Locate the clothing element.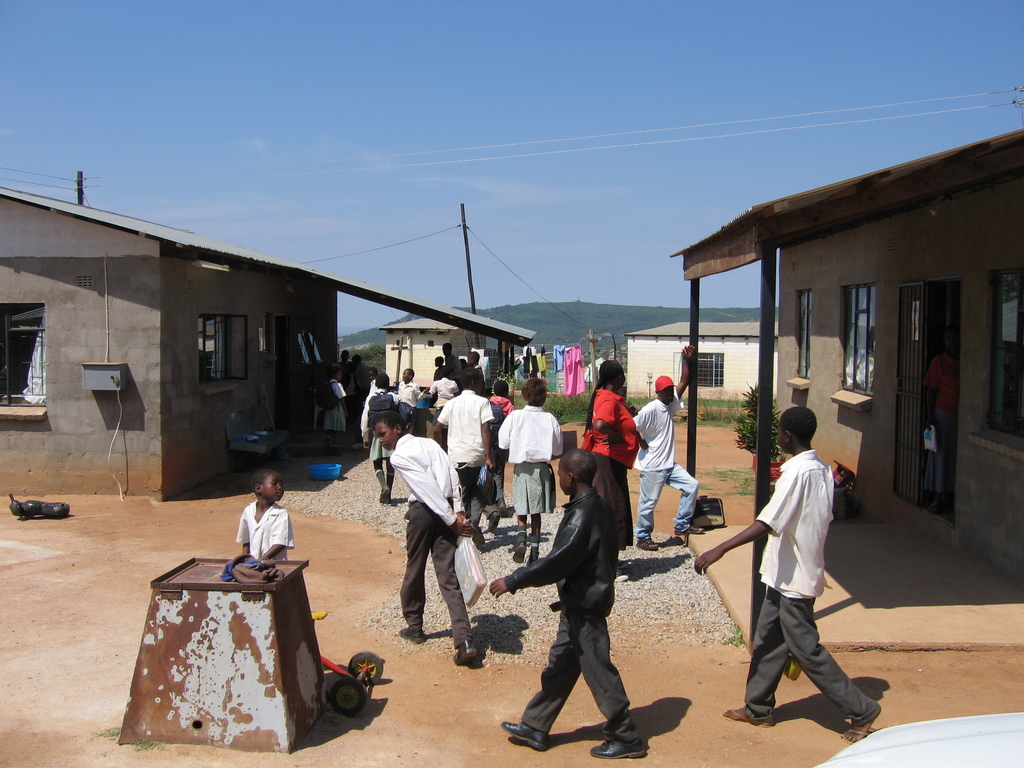
Element bbox: <region>590, 465, 630, 557</region>.
